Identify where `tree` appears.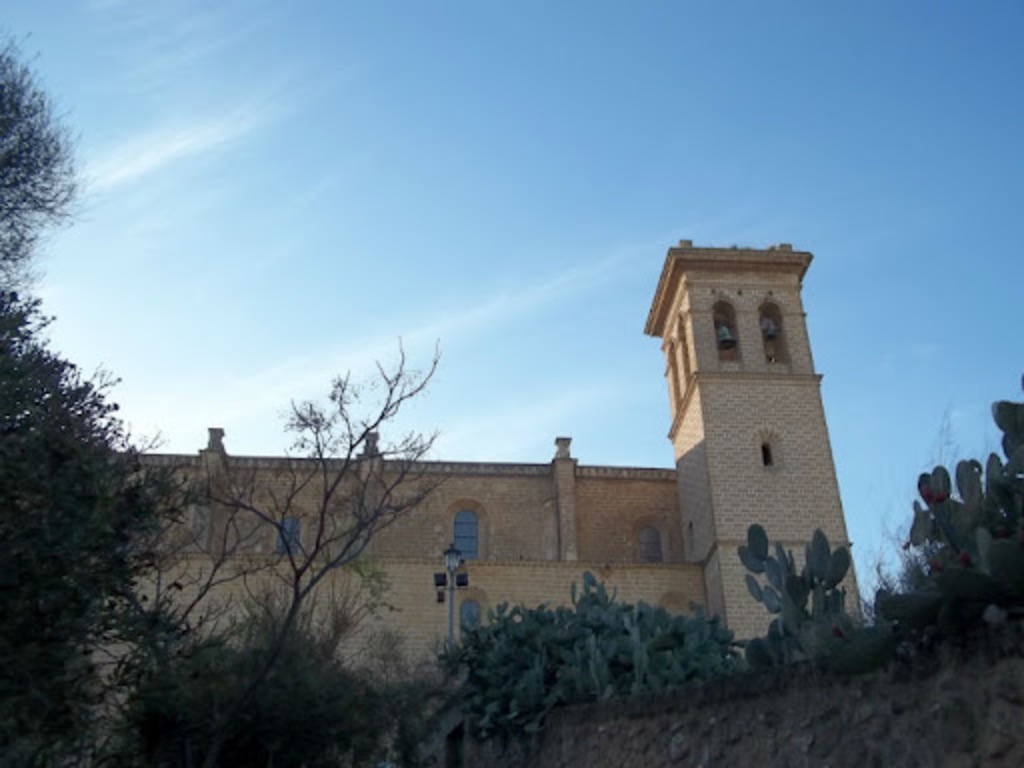
Appears at rect(12, 48, 158, 710).
